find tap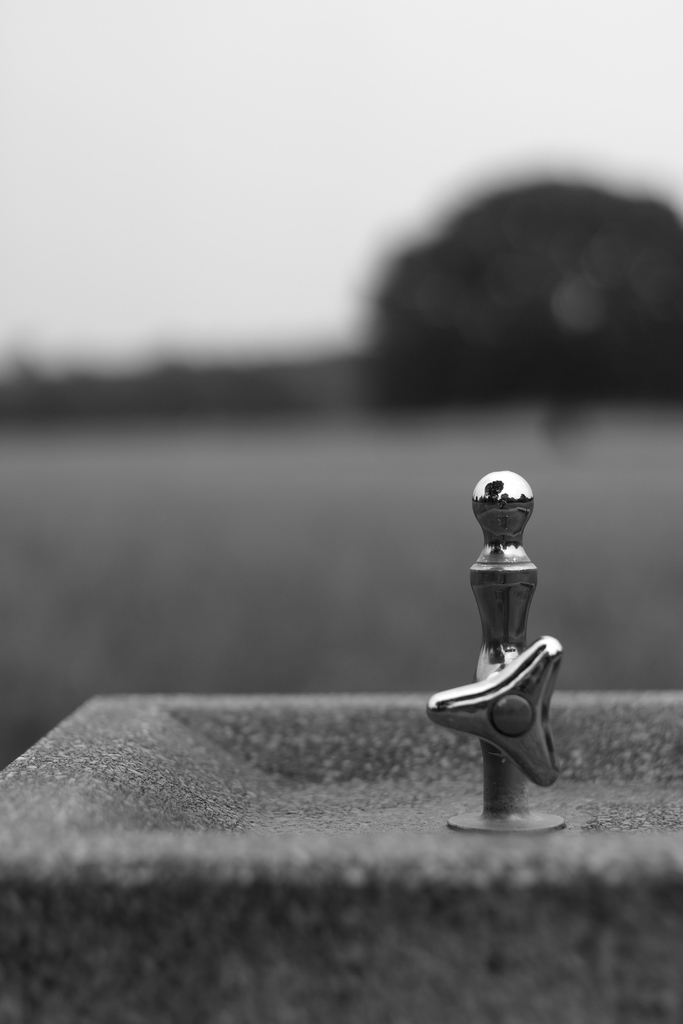
{"x1": 428, "y1": 470, "x2": 566, "y2": 836}
